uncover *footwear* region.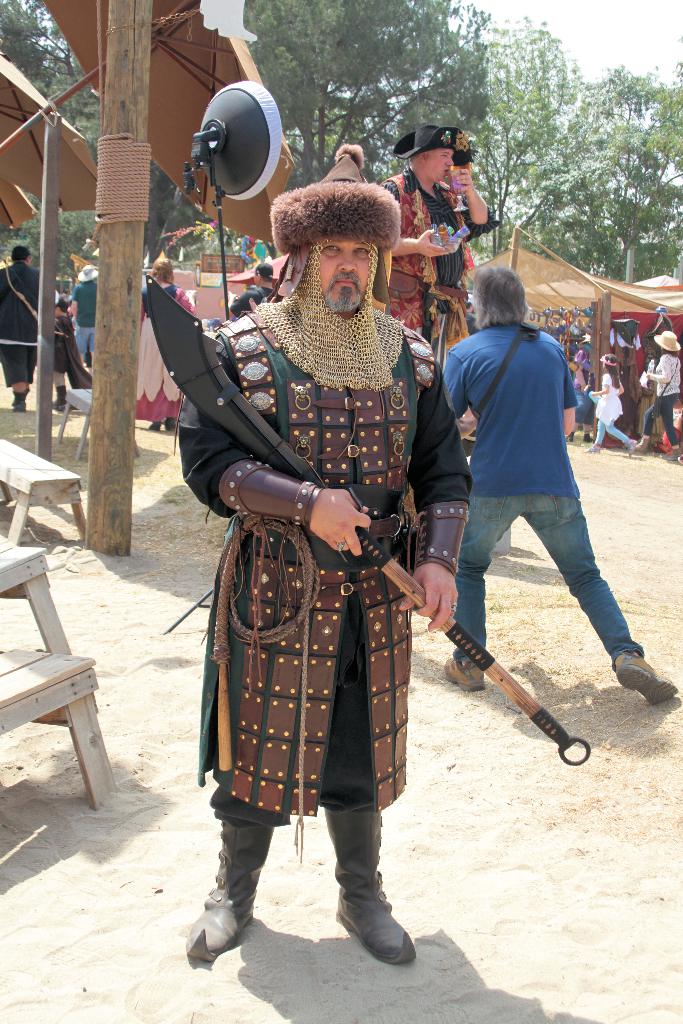
Uncovered: (left=584, top=445, right=602, bottom=454).
